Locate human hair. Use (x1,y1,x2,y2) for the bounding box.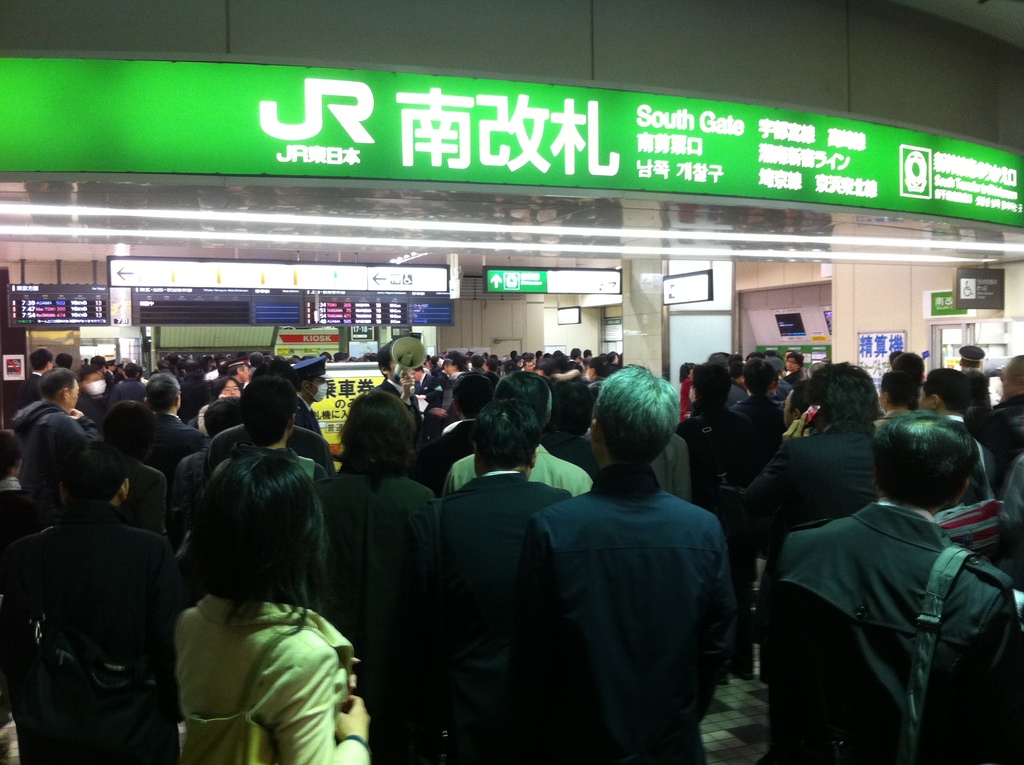
(26,346,52,371).
